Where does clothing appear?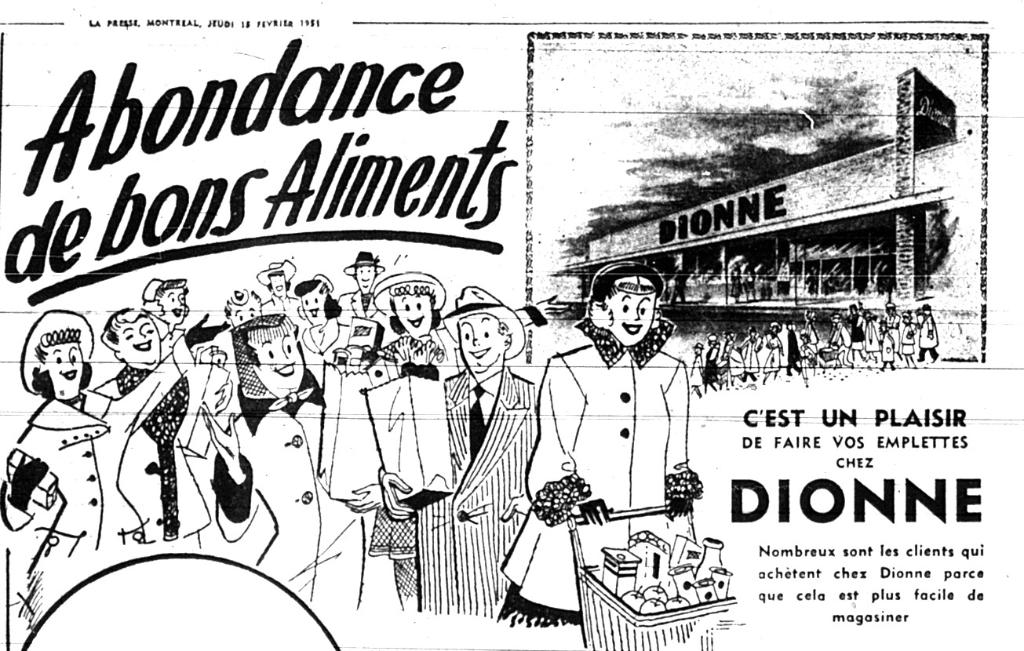
Appears at [x1=261, y1=394, x2=381, y2=617].
